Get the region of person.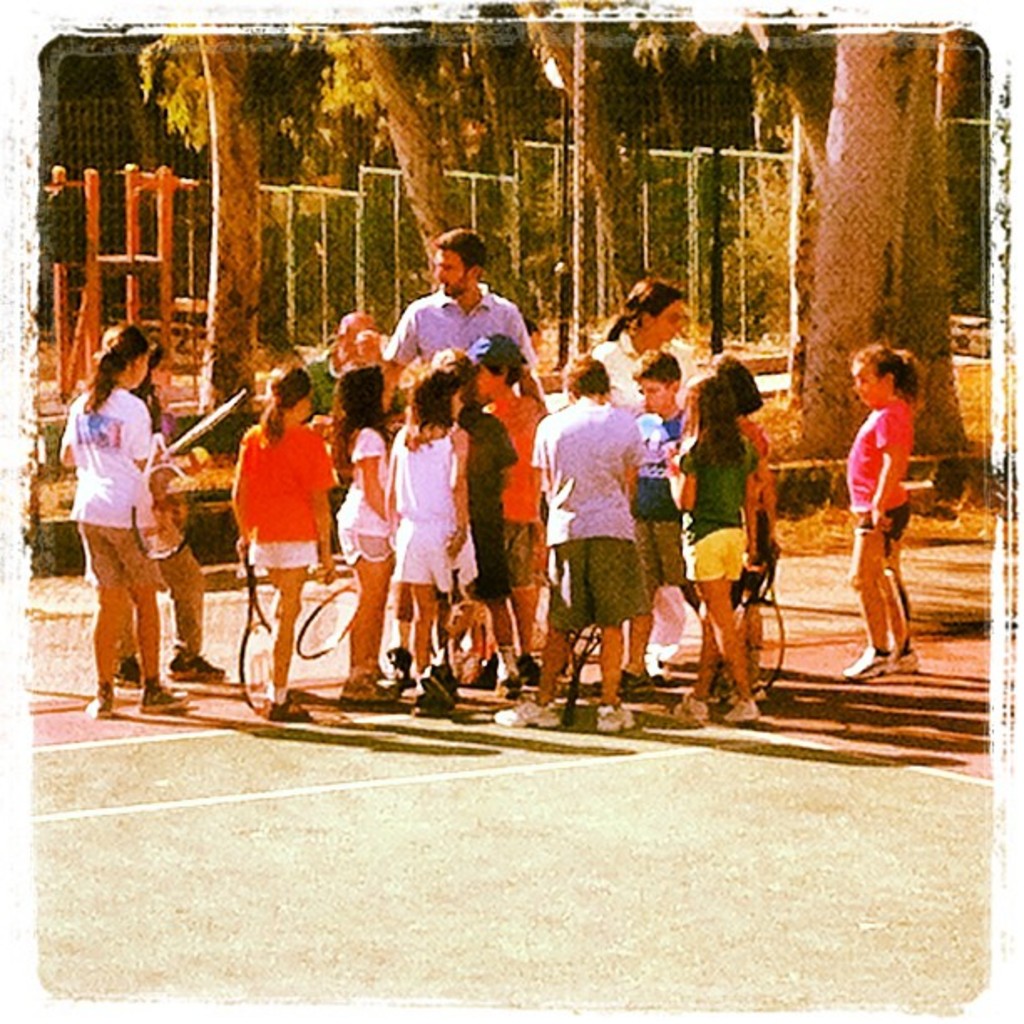
BBox(117, 346, 223, 689).
